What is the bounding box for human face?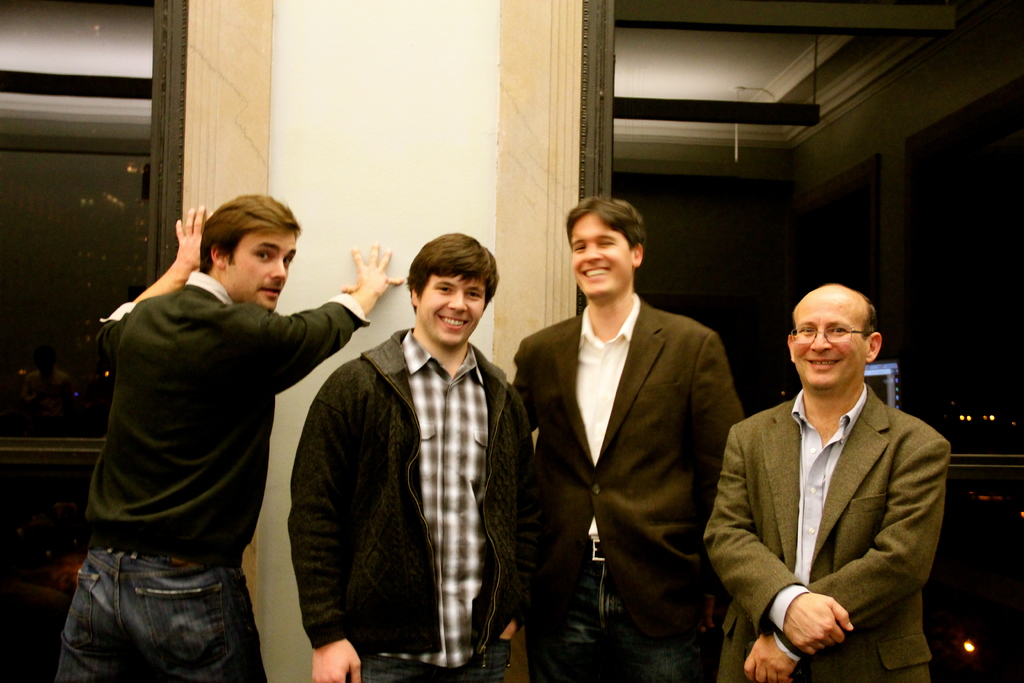
l=793, t=293, r=867, b=388.
